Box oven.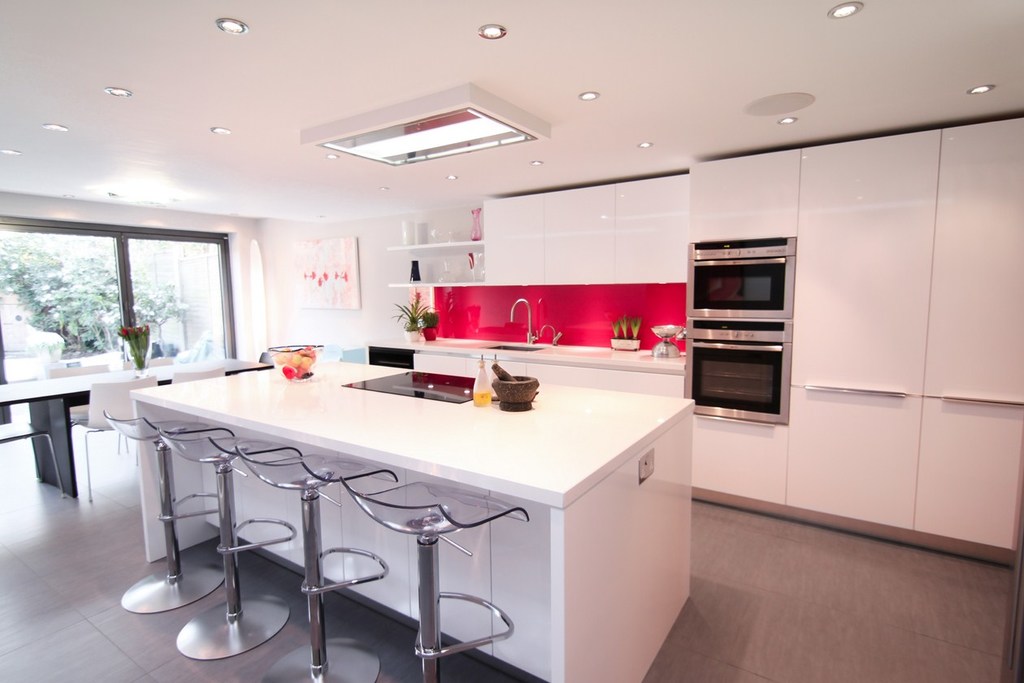
detection(690, 235, 794, 320).
